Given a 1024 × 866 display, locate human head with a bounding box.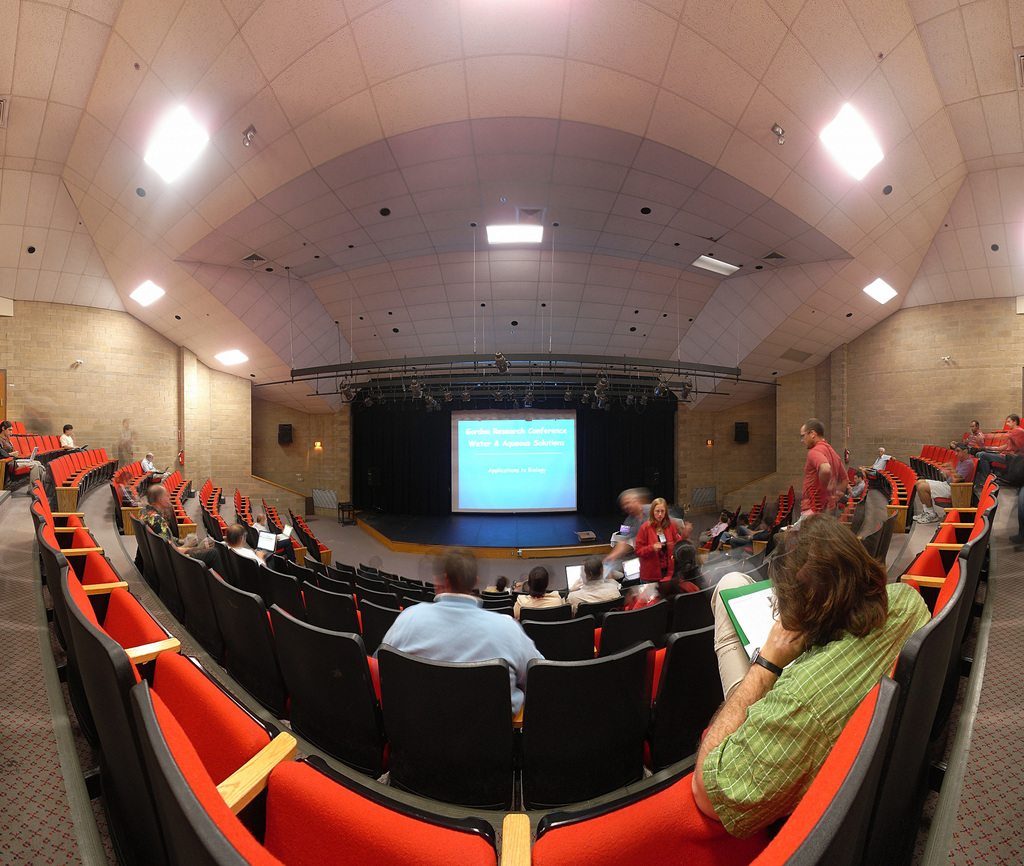
Located: detection(879, 446, 883, 454).
